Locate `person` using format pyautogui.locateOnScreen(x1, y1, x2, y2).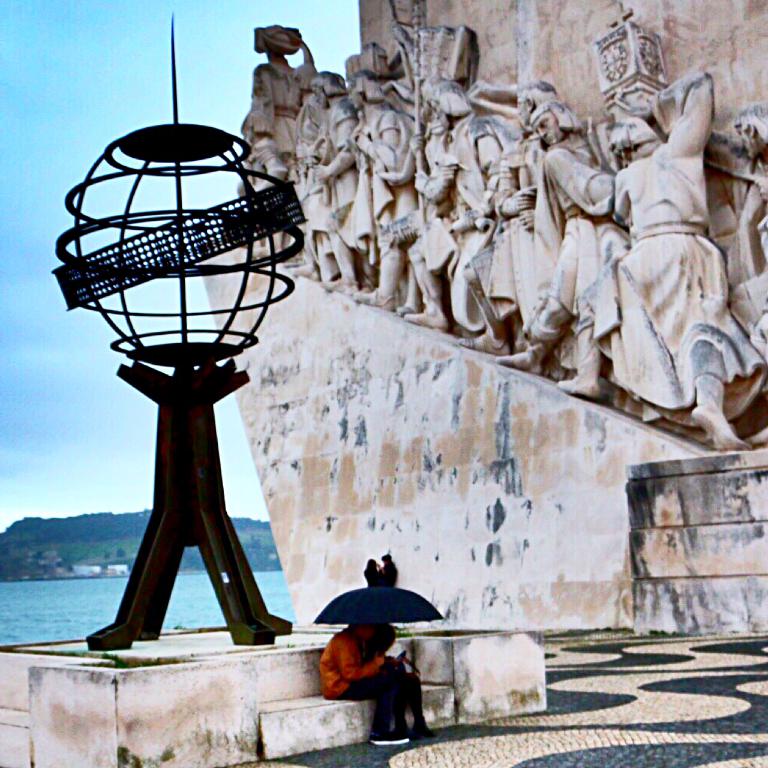
pyautogui.locateOnScreen(360, 553, 378, 593).
